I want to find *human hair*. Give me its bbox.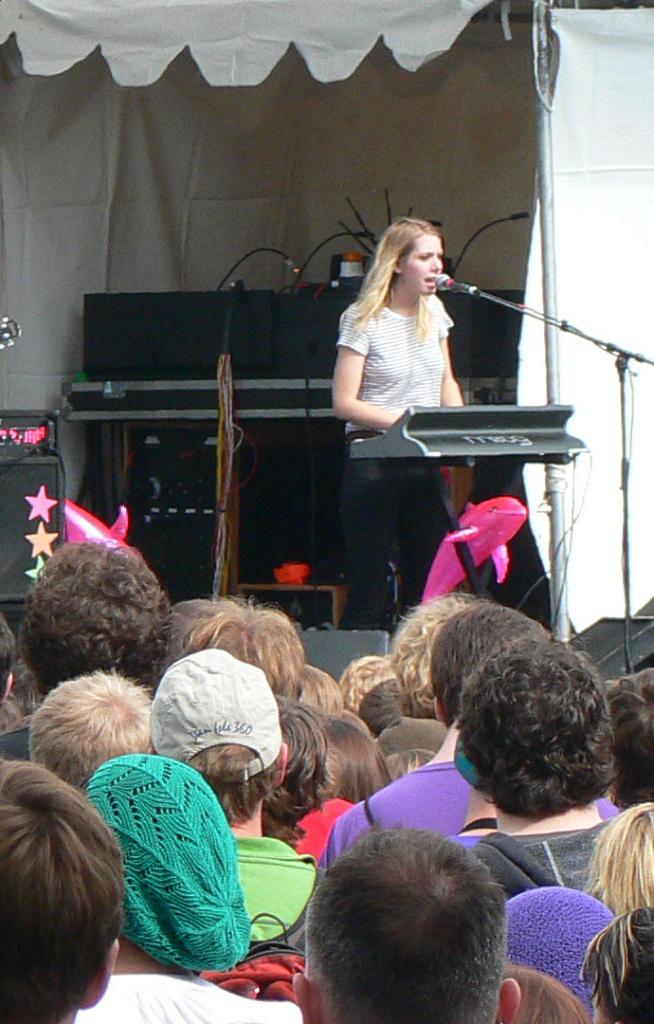
rect(342, 655, 390, 722).
